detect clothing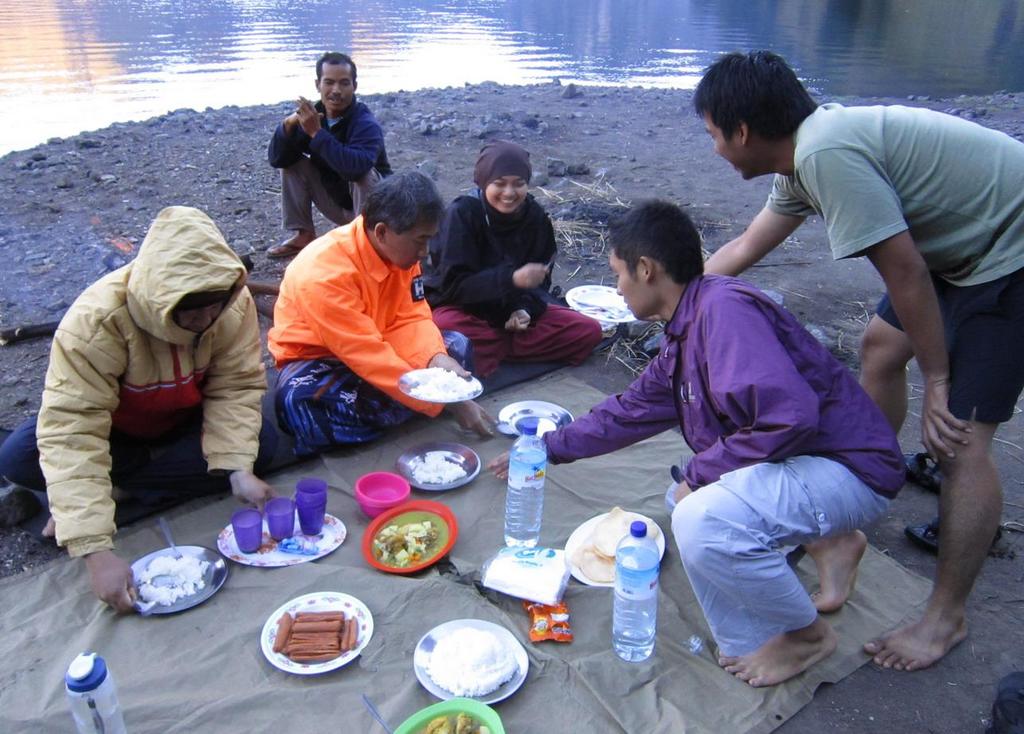
670/449/888/662
